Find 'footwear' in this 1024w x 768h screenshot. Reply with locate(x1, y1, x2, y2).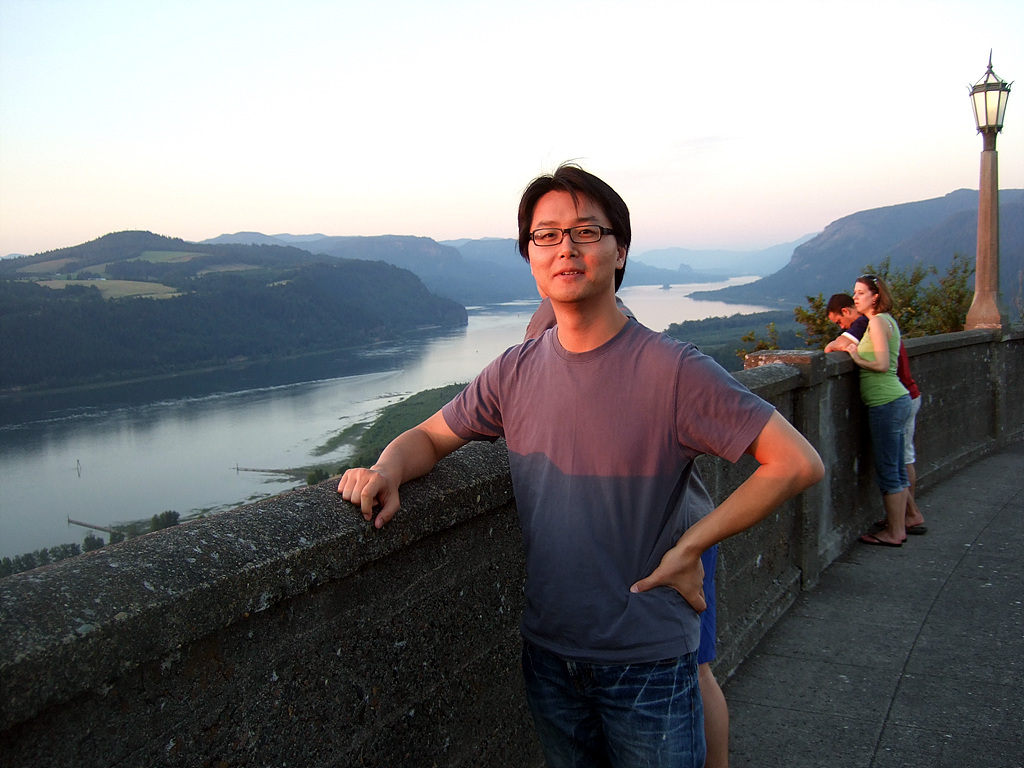
locate(870, 537, 899, 543).
